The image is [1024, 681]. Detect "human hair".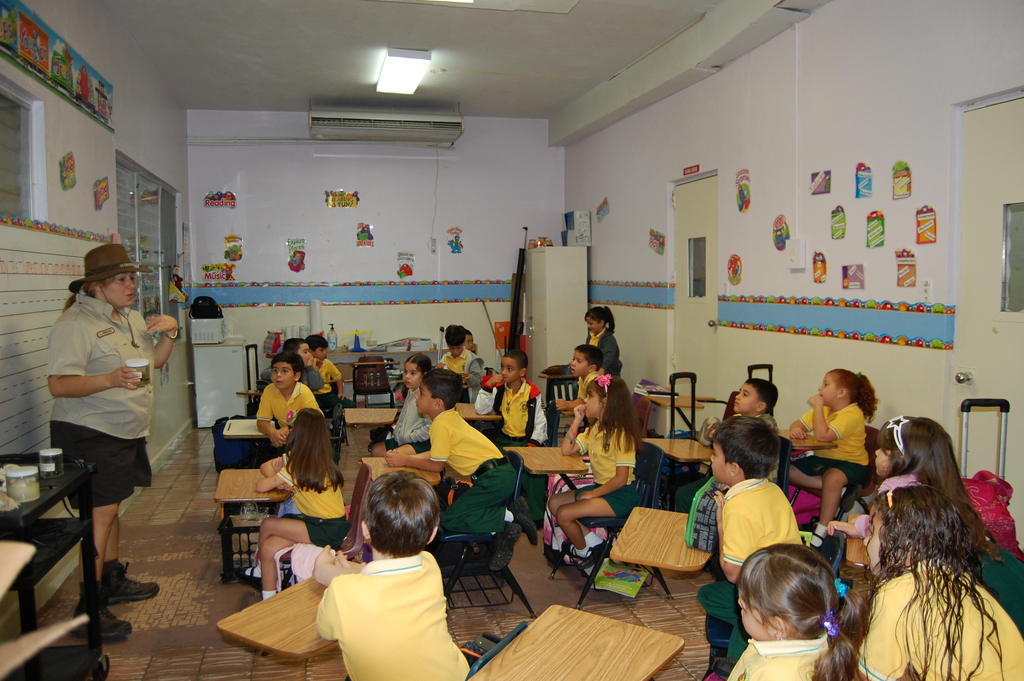
Detection: <box>365,466,439,558</box>.
